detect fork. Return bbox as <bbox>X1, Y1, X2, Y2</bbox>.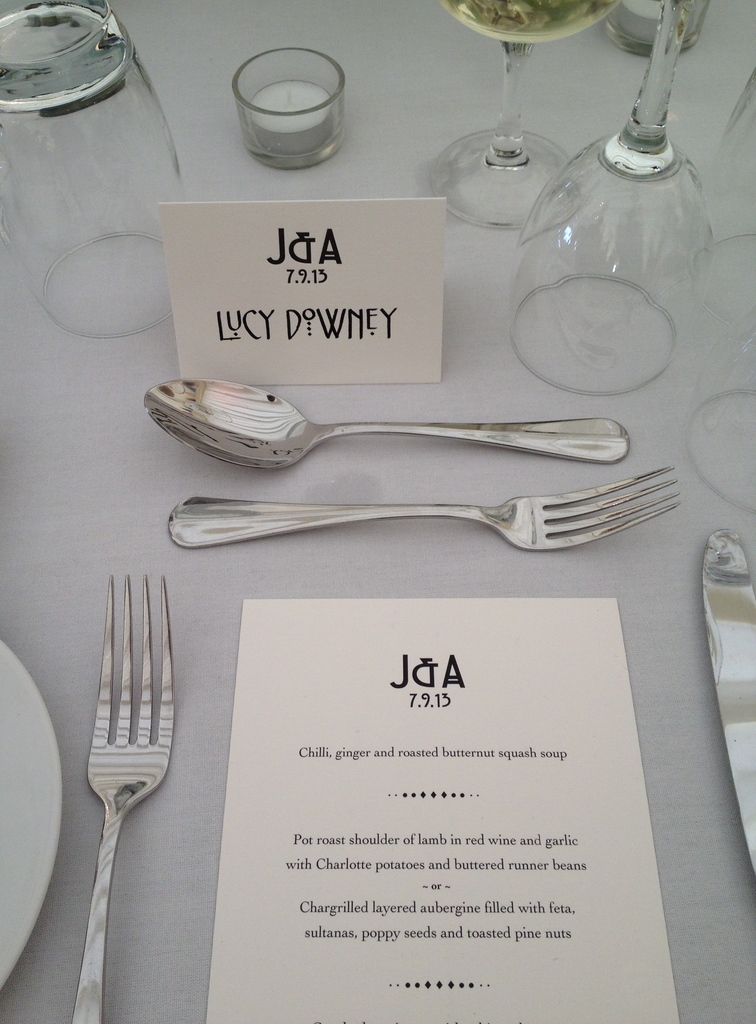
<bbox>68, 575, 175, 1023</bbox>.
